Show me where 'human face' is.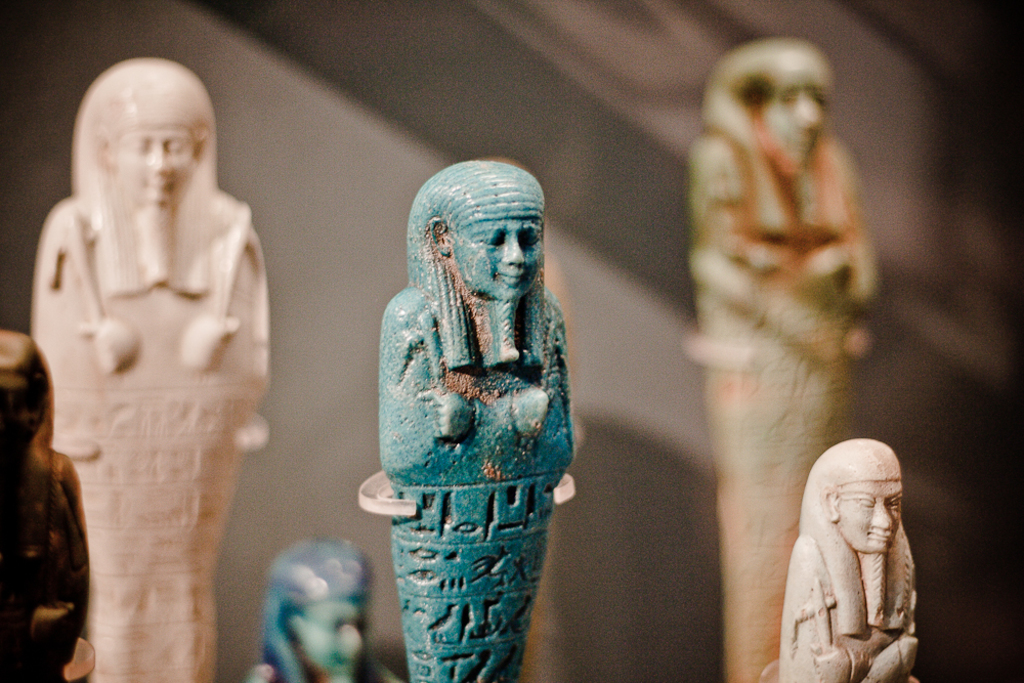
'human face' is at pyautogui.locateOnScreen(842, 482, 901, 555).
